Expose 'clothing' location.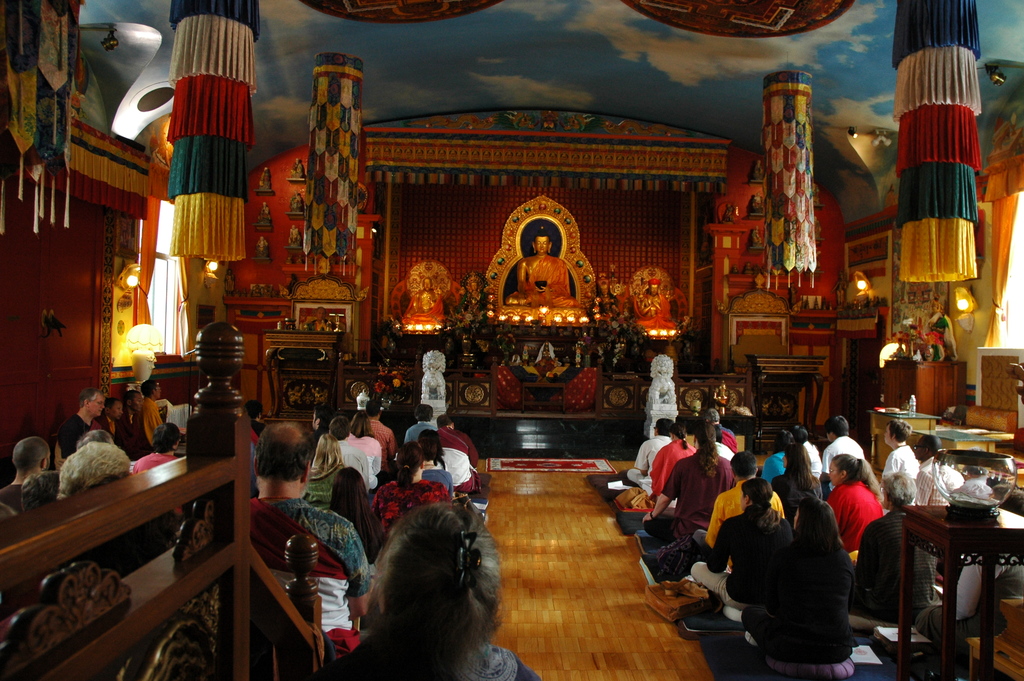
Exposed at bbox=[306, 634, 542, 680].
